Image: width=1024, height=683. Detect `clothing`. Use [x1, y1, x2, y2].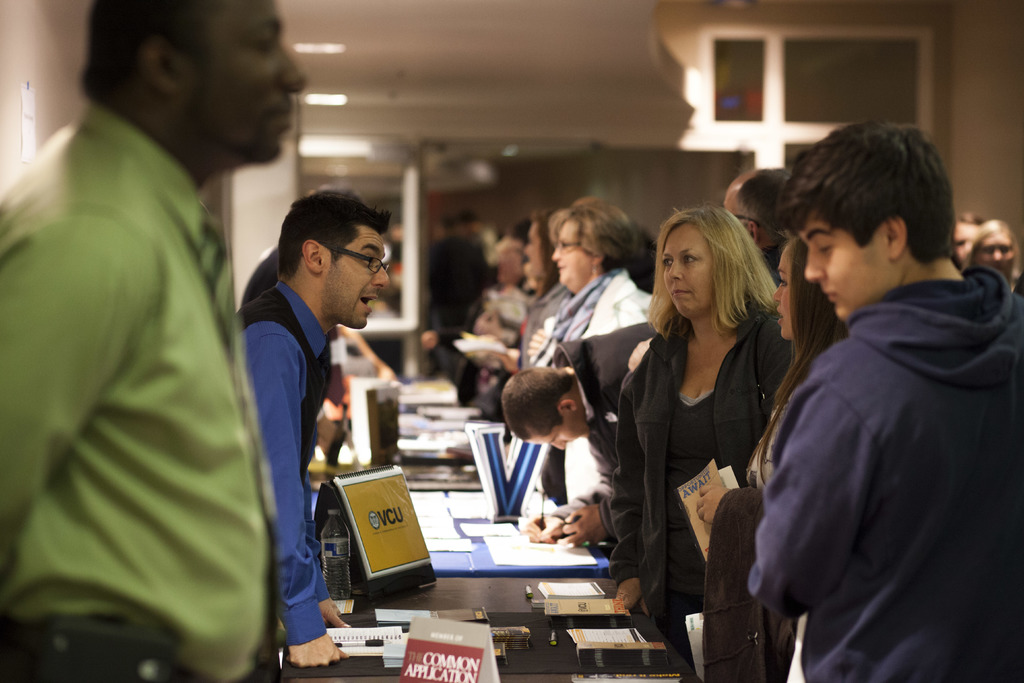
[744, 267, 1023, 682].
